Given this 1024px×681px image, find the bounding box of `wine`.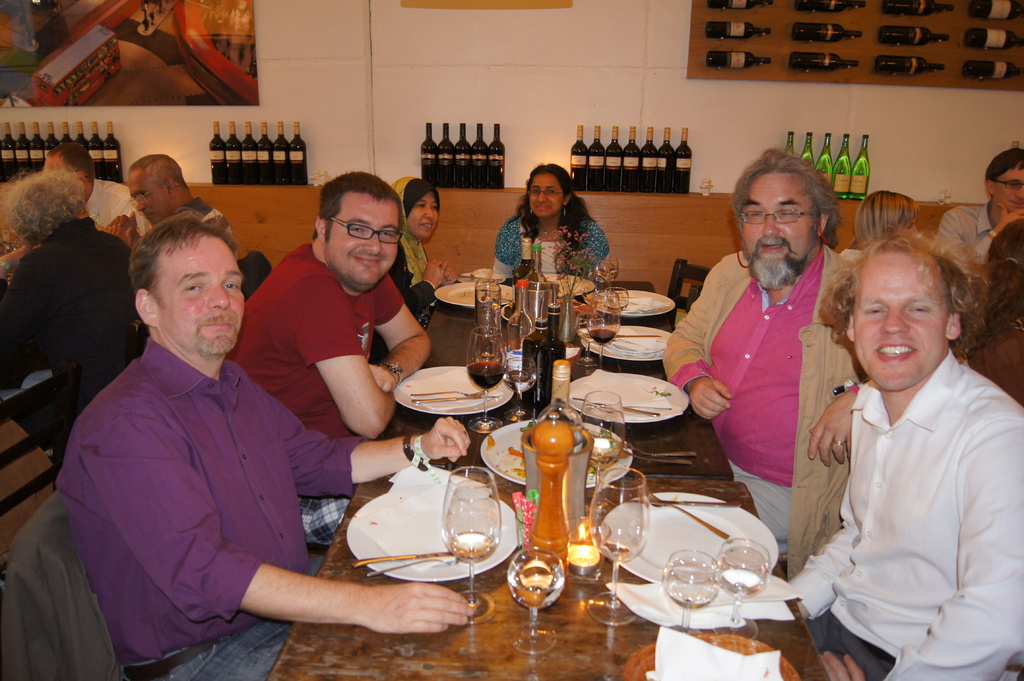
{"left": 452, "top": 123, "right": 473, "bottom": 191}.
